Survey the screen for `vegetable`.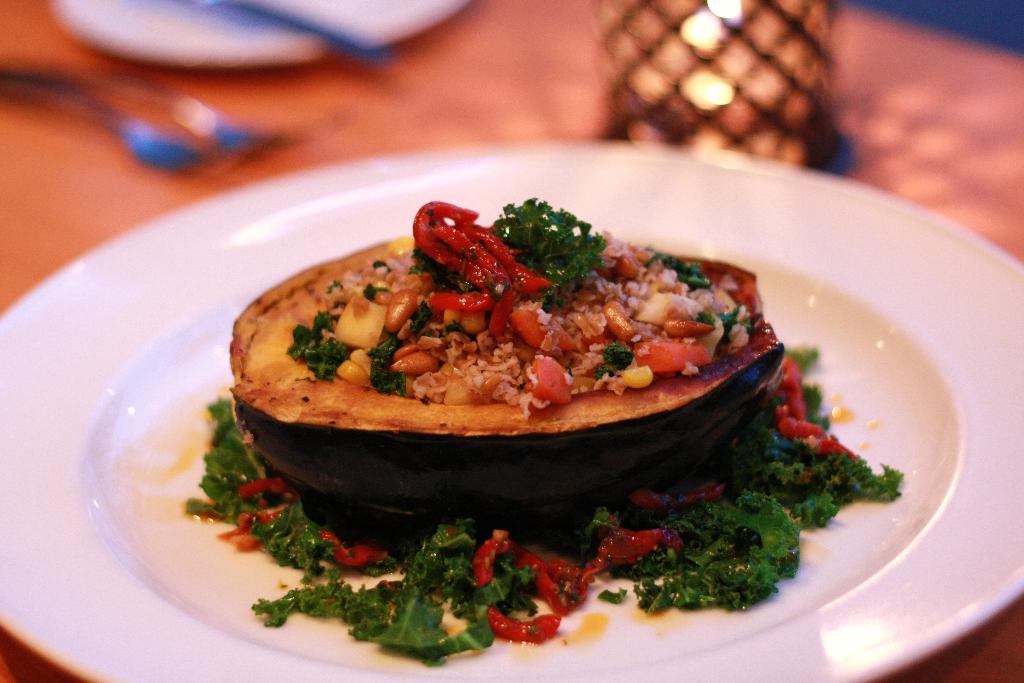
Survey found: x1=495, y1=198, x2=605, y2=309.
